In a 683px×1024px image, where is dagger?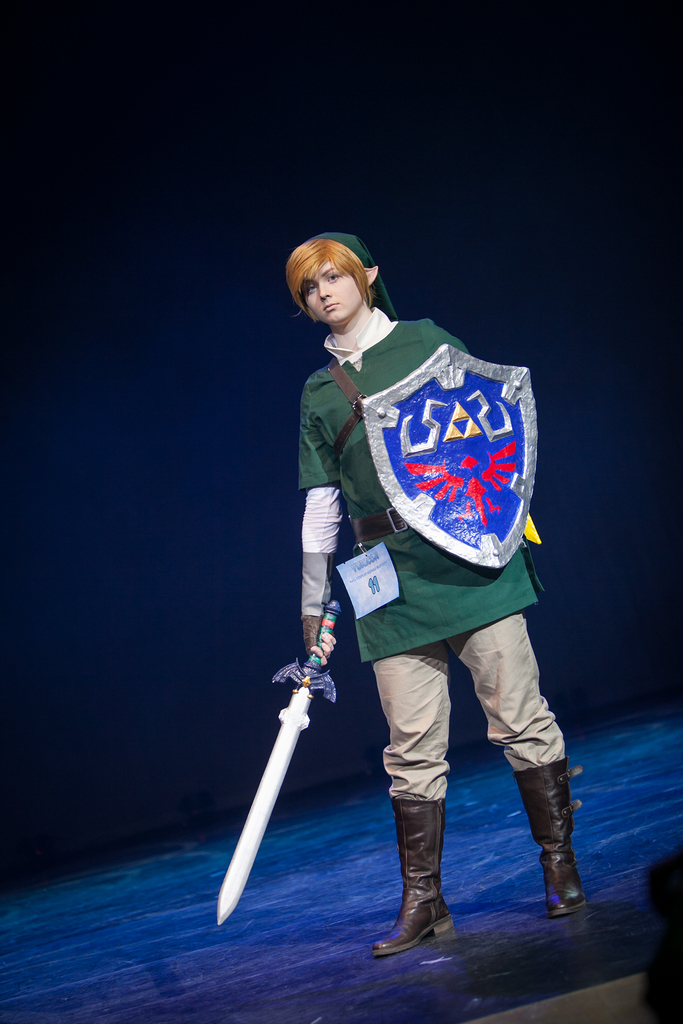
l=218, t=602, r=340, b=920.
